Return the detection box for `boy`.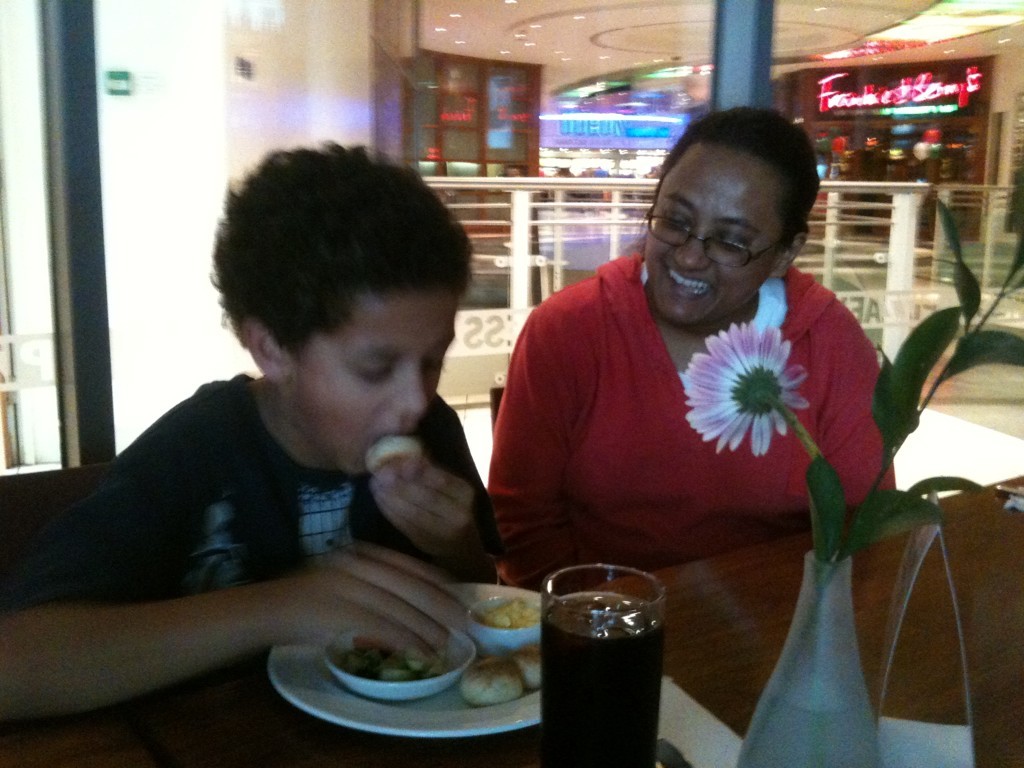
<bbox>0, 137, 506, 717</bbox>.
